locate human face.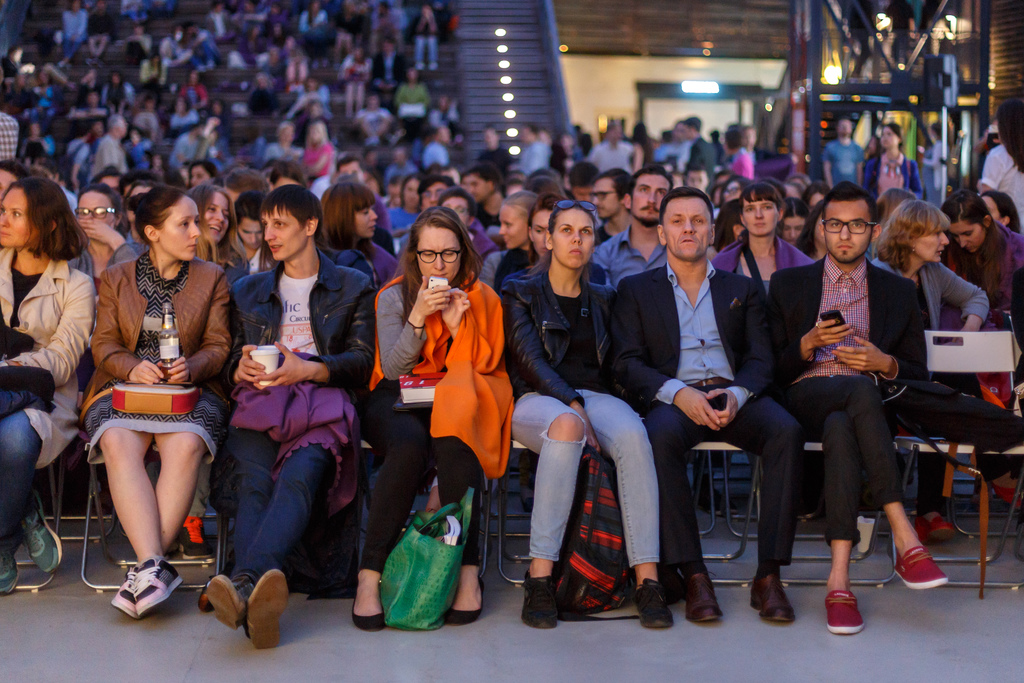
Bounding box: (241,218,264,244).
